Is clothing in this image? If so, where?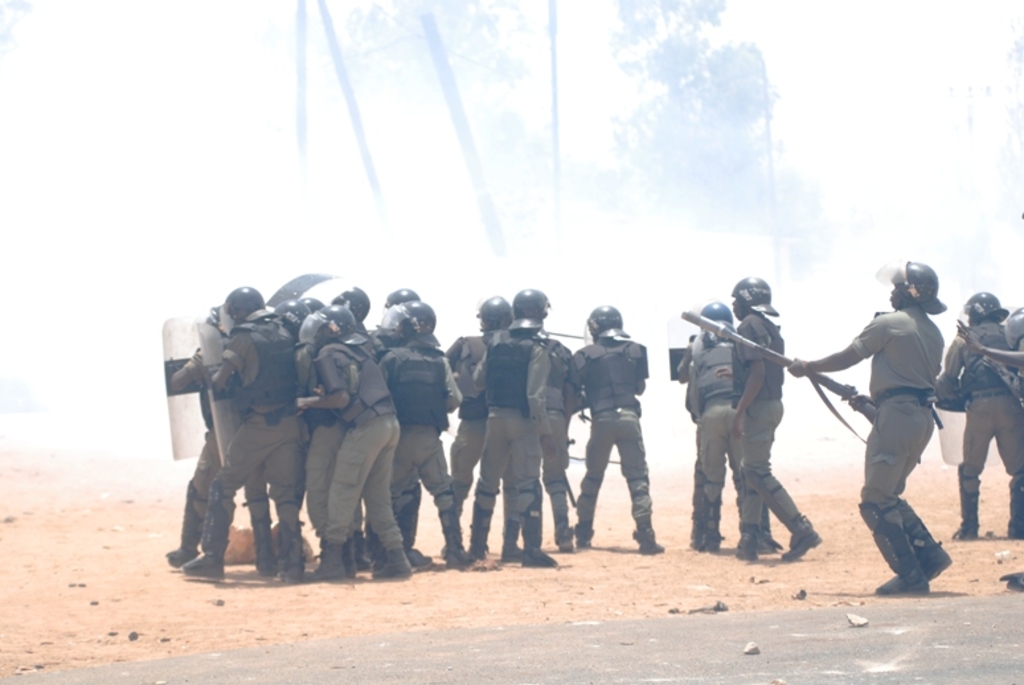
Yes, at (left=732, top=312, right=828, bottom=553).
